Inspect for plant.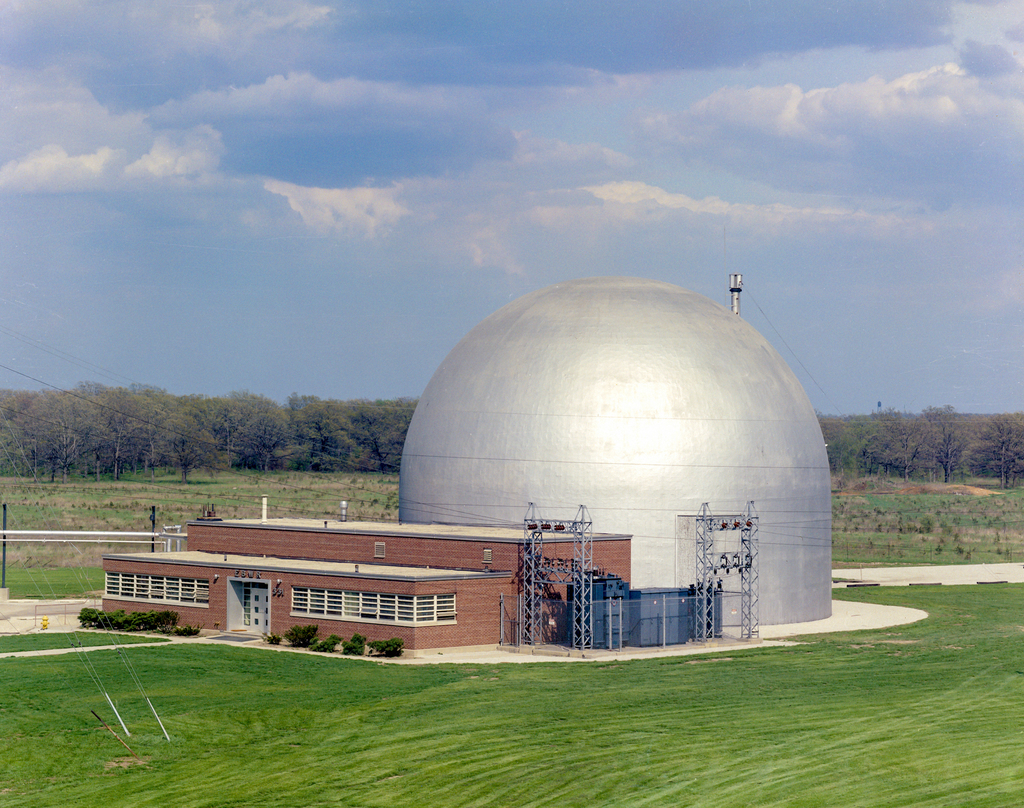
Inspection: pyautogui.locateOnScreen(340, 633, 367, 655).
